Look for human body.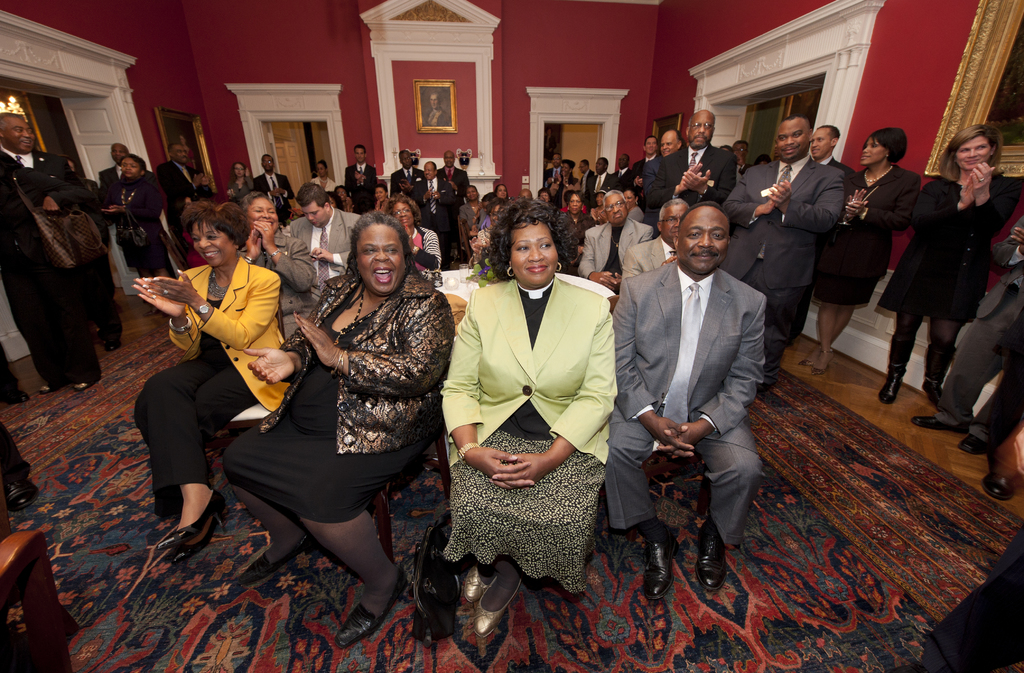
Found: box=[579, 222, 653, 284].
